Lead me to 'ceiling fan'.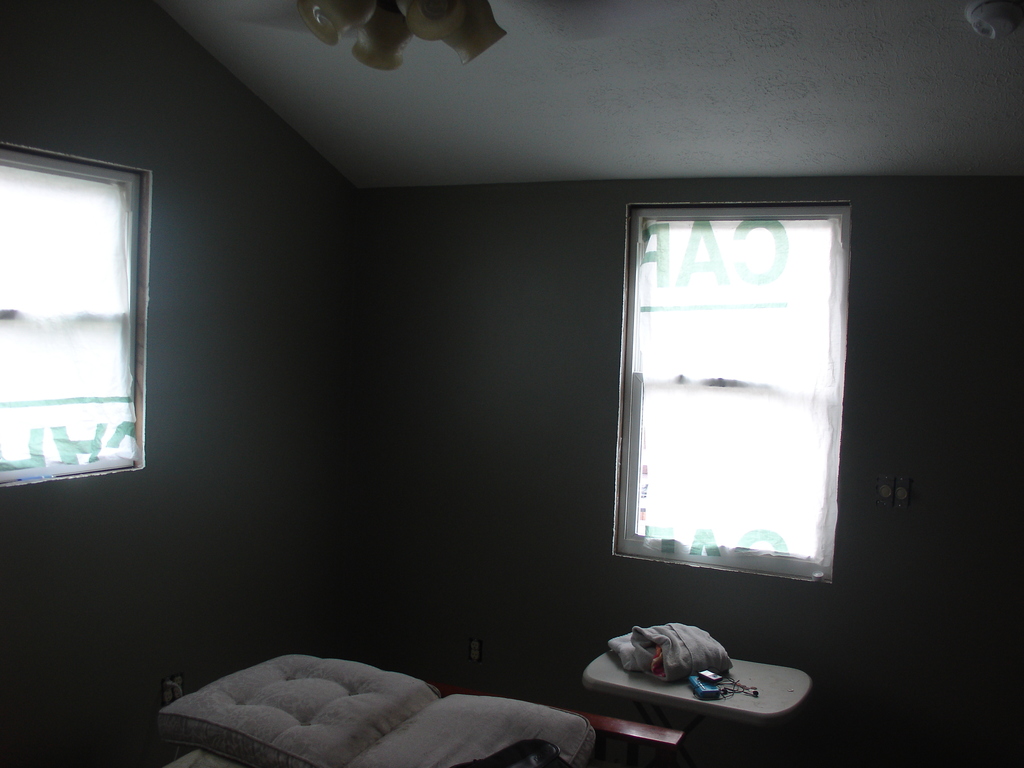
Lead to bbox(200, 0, 506, 69).
